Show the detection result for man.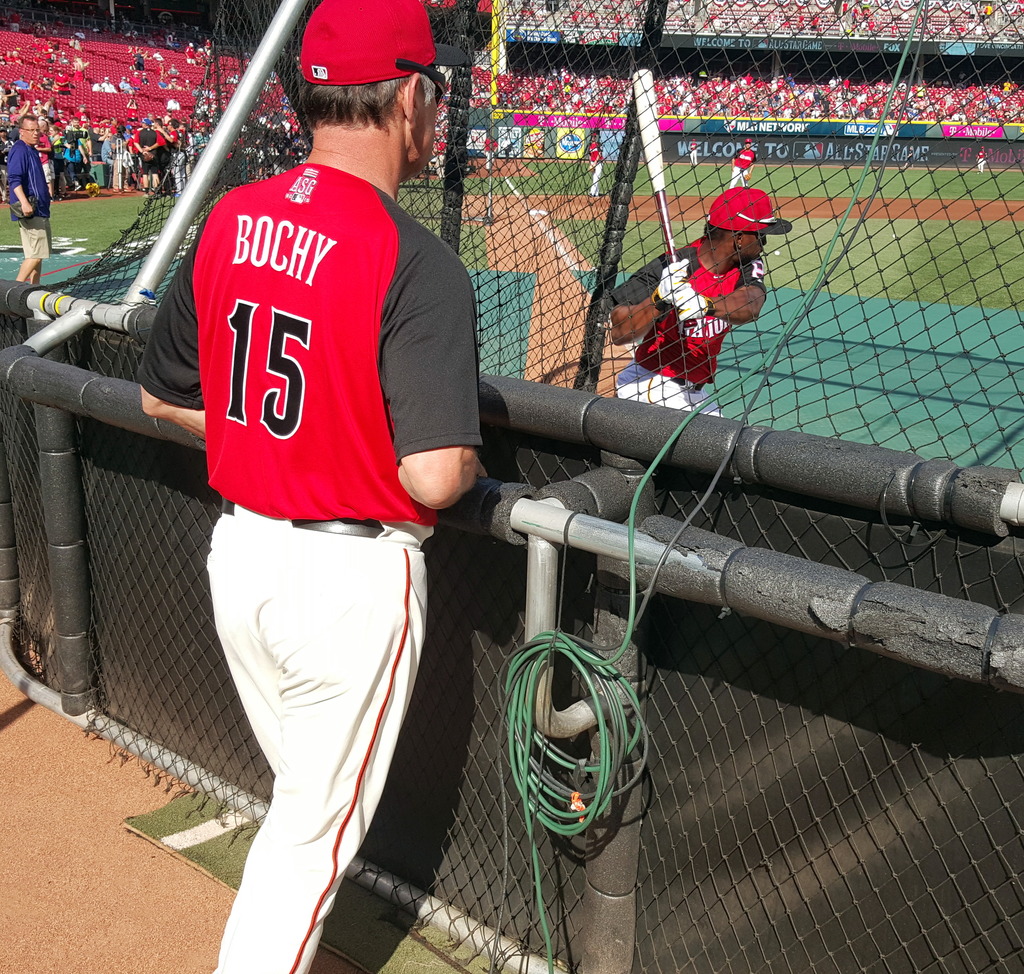
688 138 701 166.
